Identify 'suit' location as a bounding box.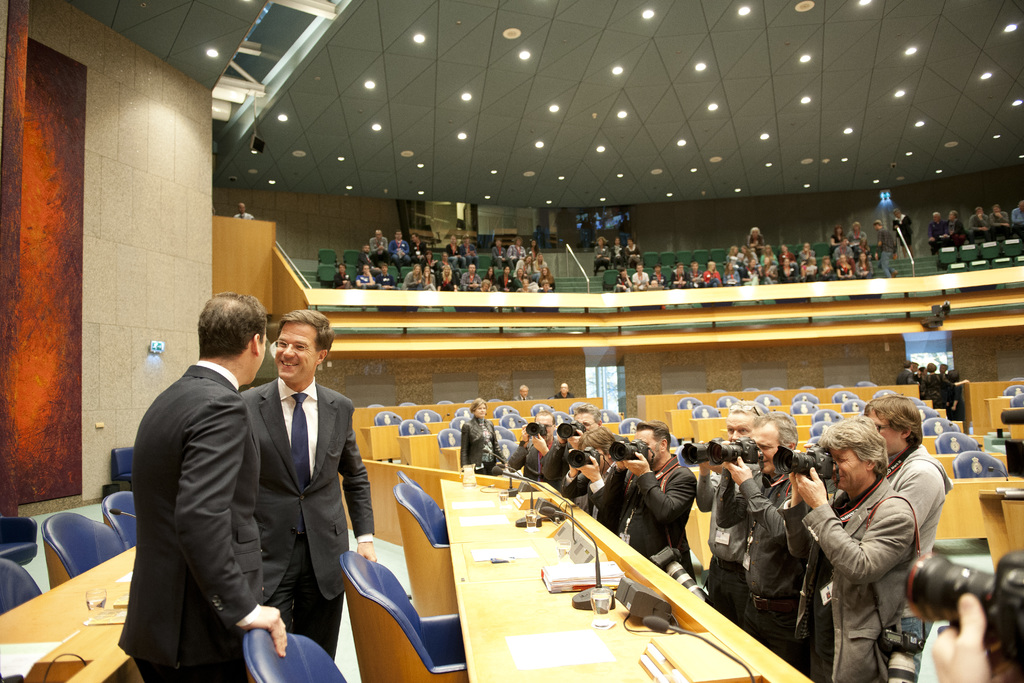
x1=191 y1=298 x2=355 y2=657.
